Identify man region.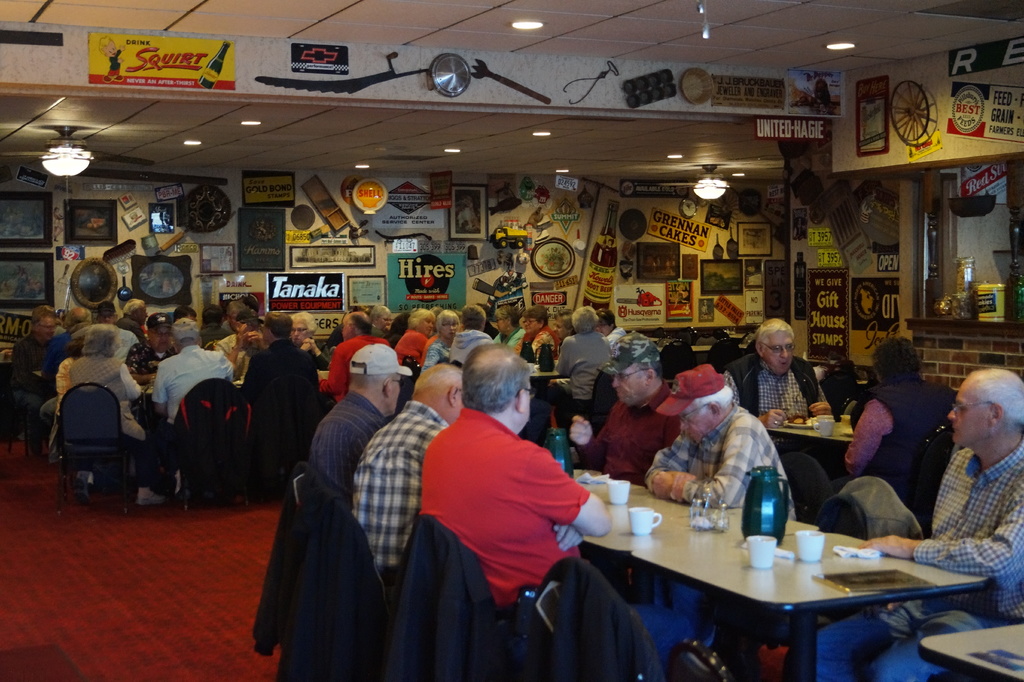
Region: {"x1": 129, "y1": 314, "x2": 179, "y2": 430}.
